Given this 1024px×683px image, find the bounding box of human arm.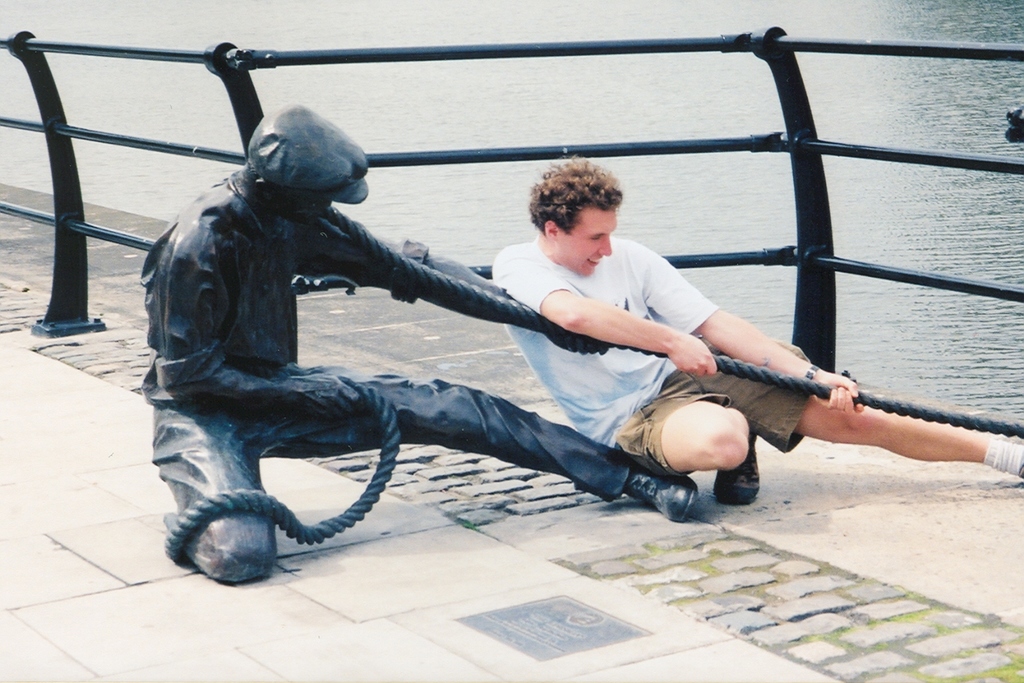
pyautogui.locateOnScreen(158, 233, 375, 422).
